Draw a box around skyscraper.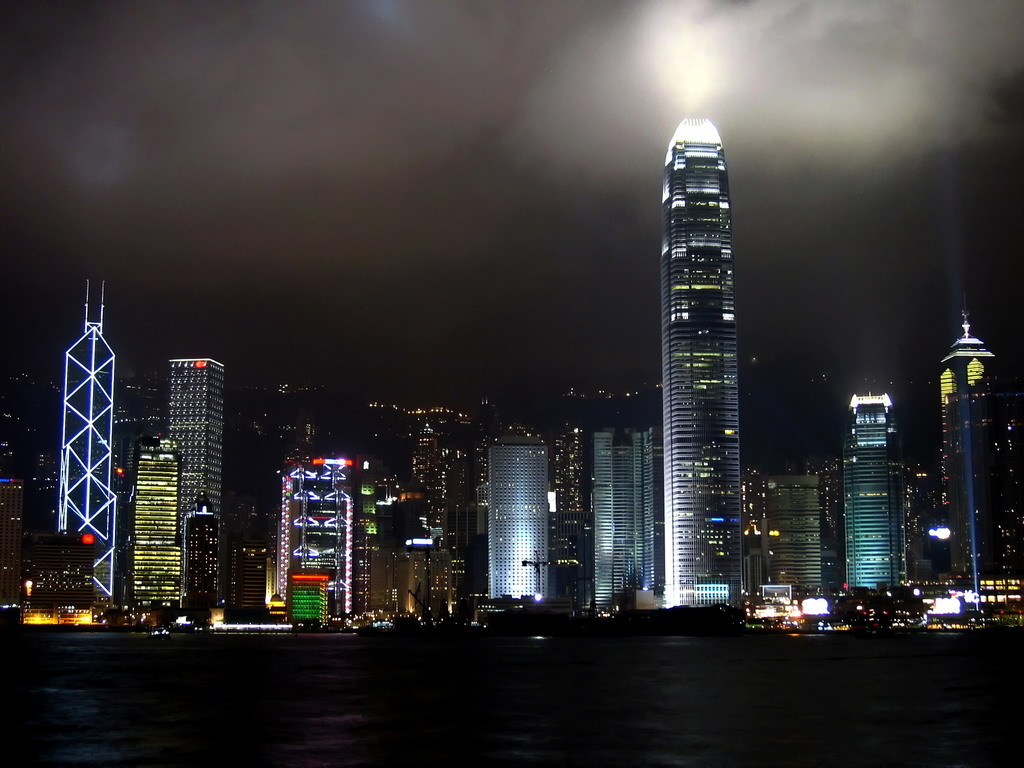
box=[482, 430, 560, 605].
